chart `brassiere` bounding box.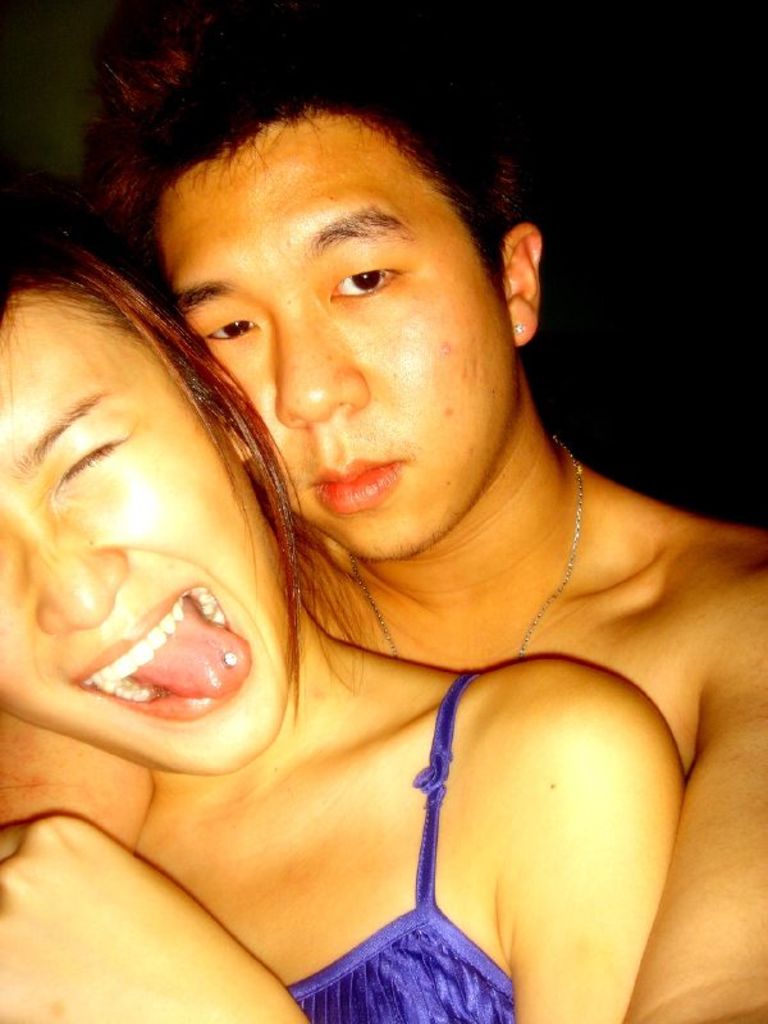
Charted: <bbox>282, 666, 521, 1023</bbox>.
